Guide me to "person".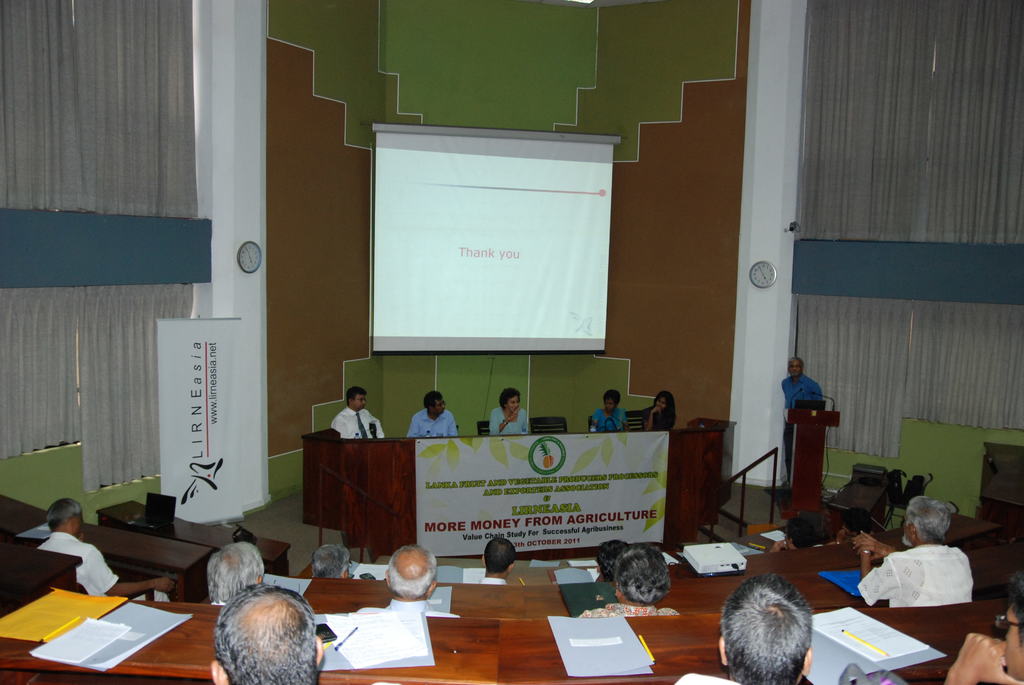
Guidance: [641, 390, 677, 430].
